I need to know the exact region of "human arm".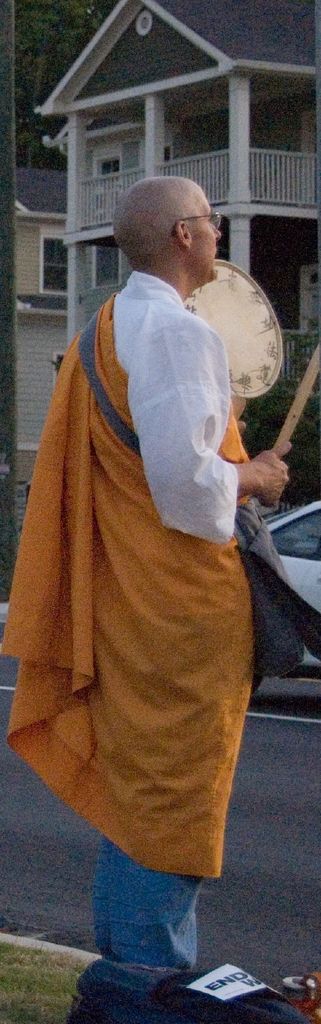
Region: pyautogui.locateOnScreen(135, 340, 288, 541).
